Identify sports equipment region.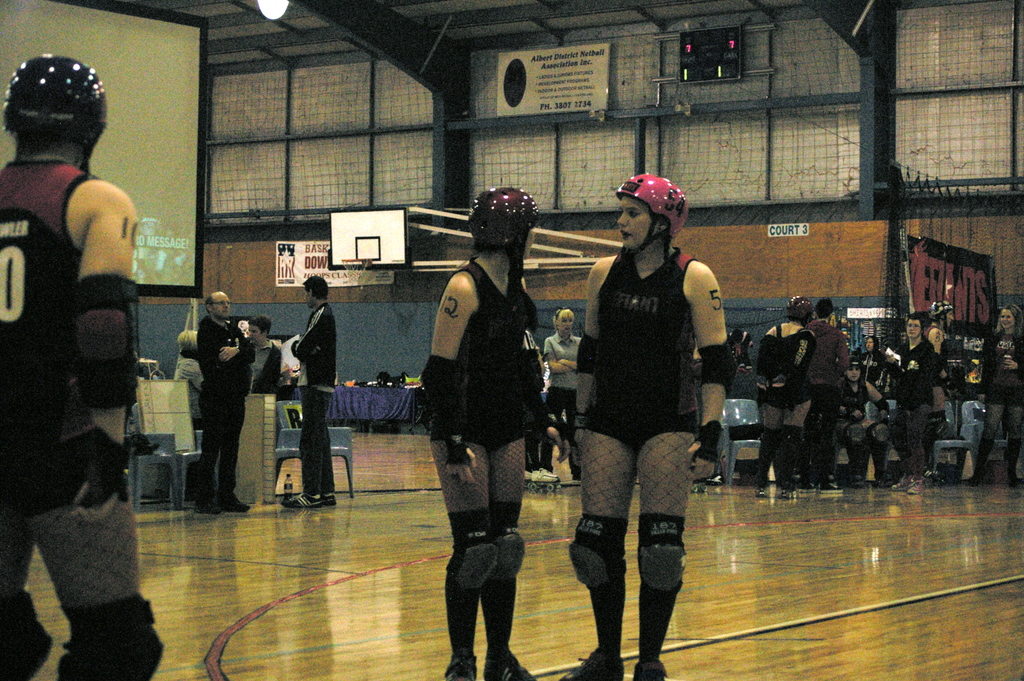
Region: 58 591 164 680.
